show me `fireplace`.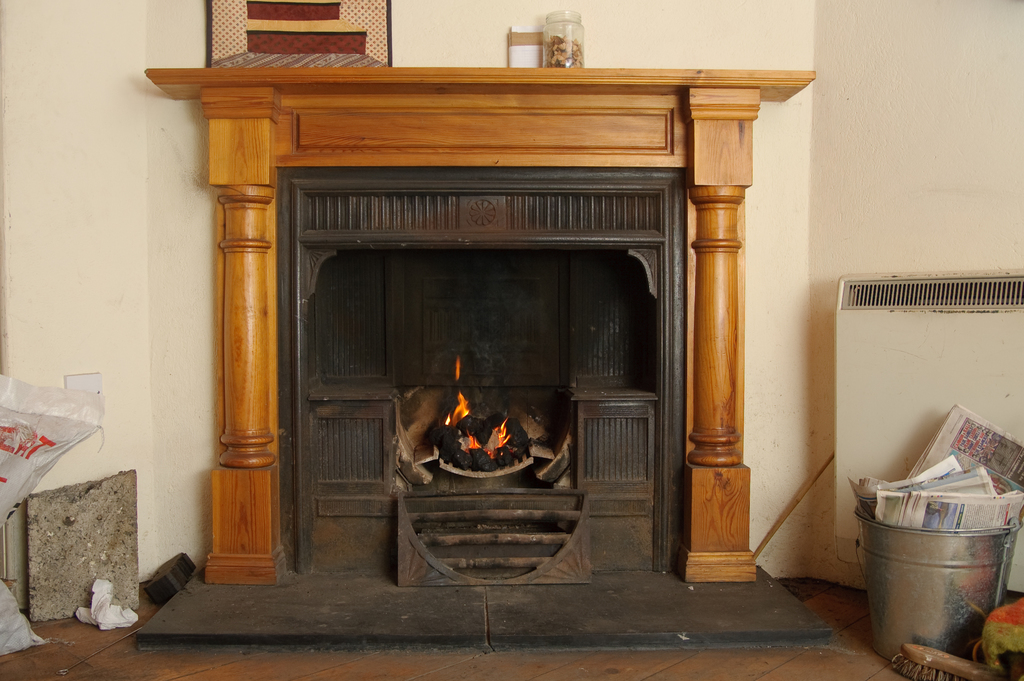
`fireplace` is here: detection(136, 65, 834, 647).
